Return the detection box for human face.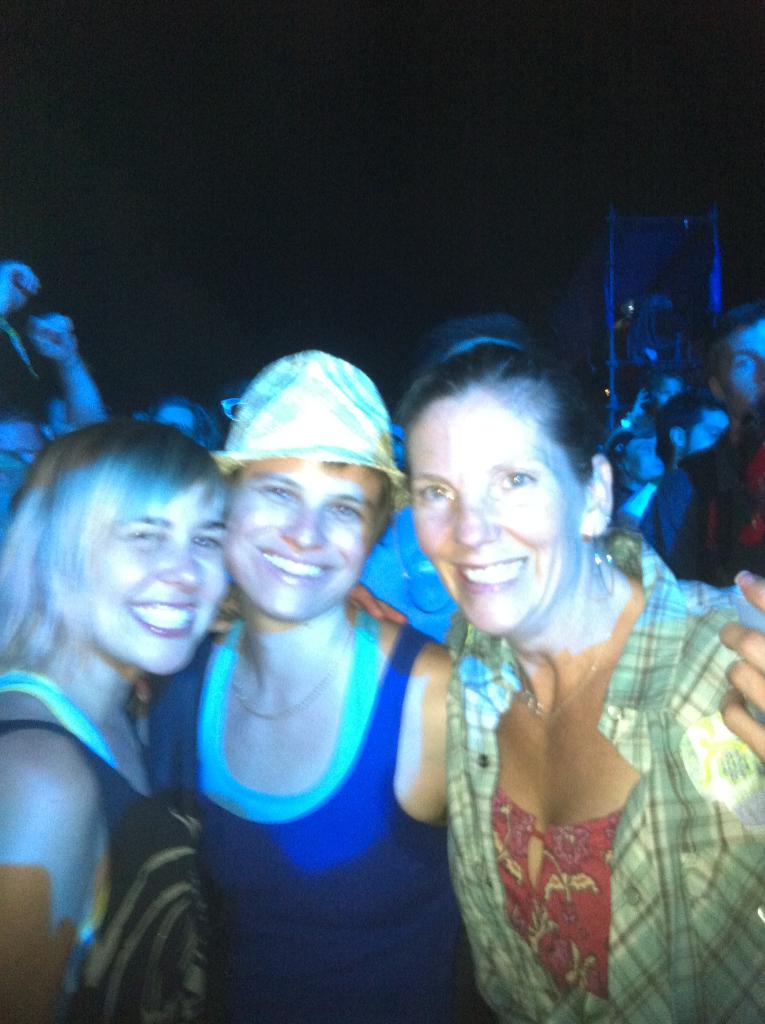
box=[70, 493, 229, 675].
